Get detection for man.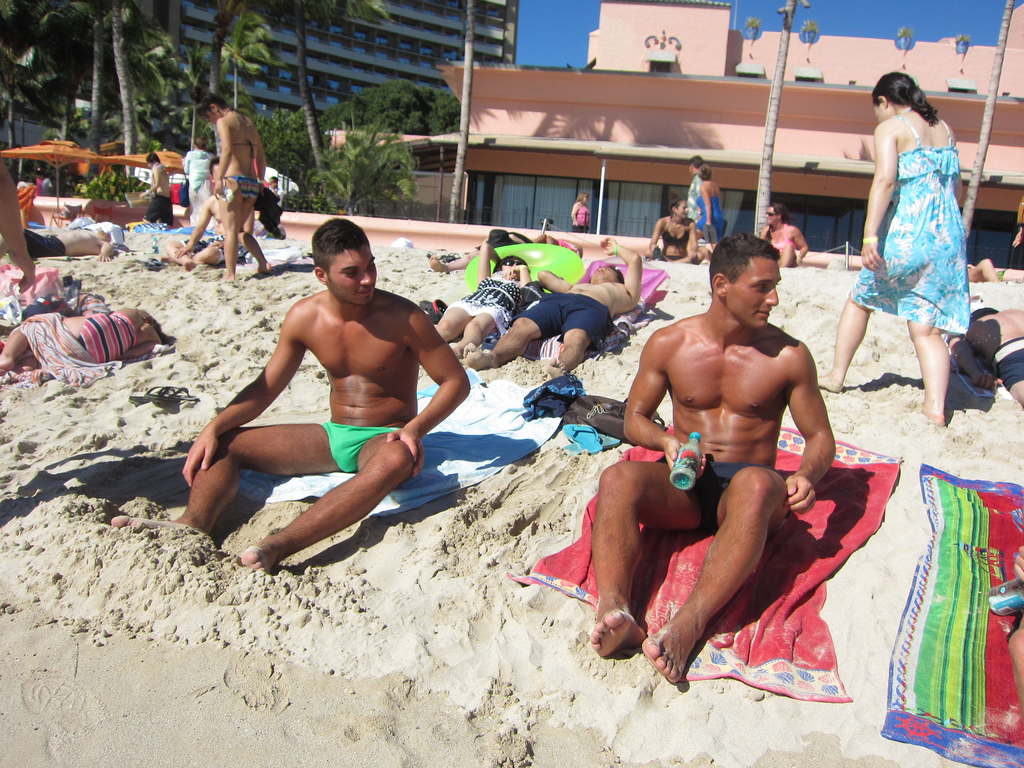
Detection: [left=198, top=224, right=481, bottom=586].
